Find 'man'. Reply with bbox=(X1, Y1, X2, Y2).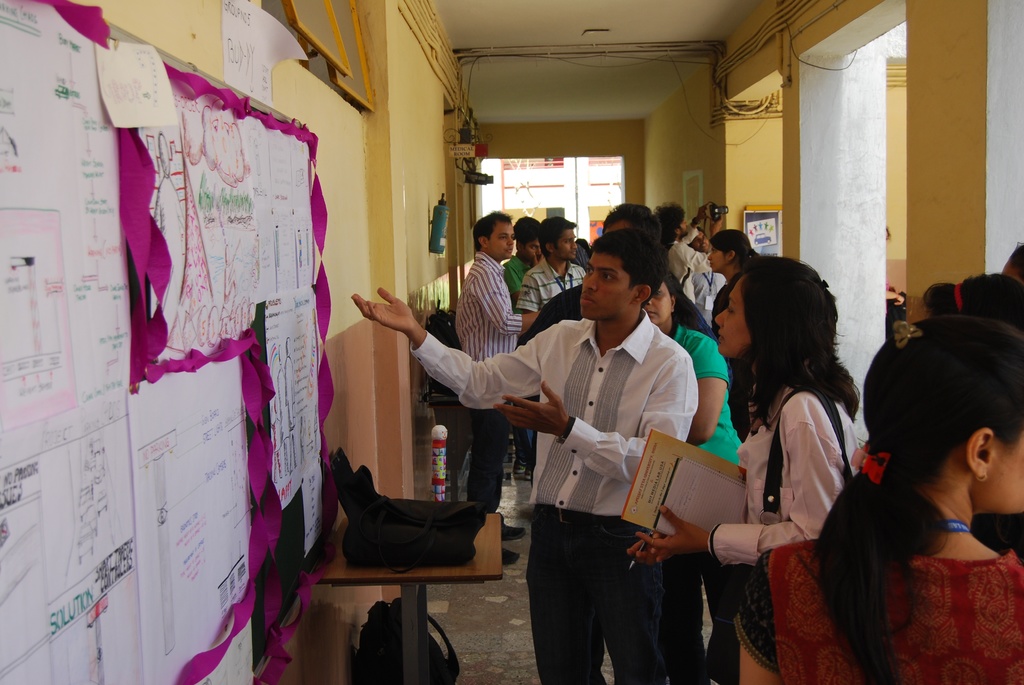
bbox=(512, 216, 578, 315).
